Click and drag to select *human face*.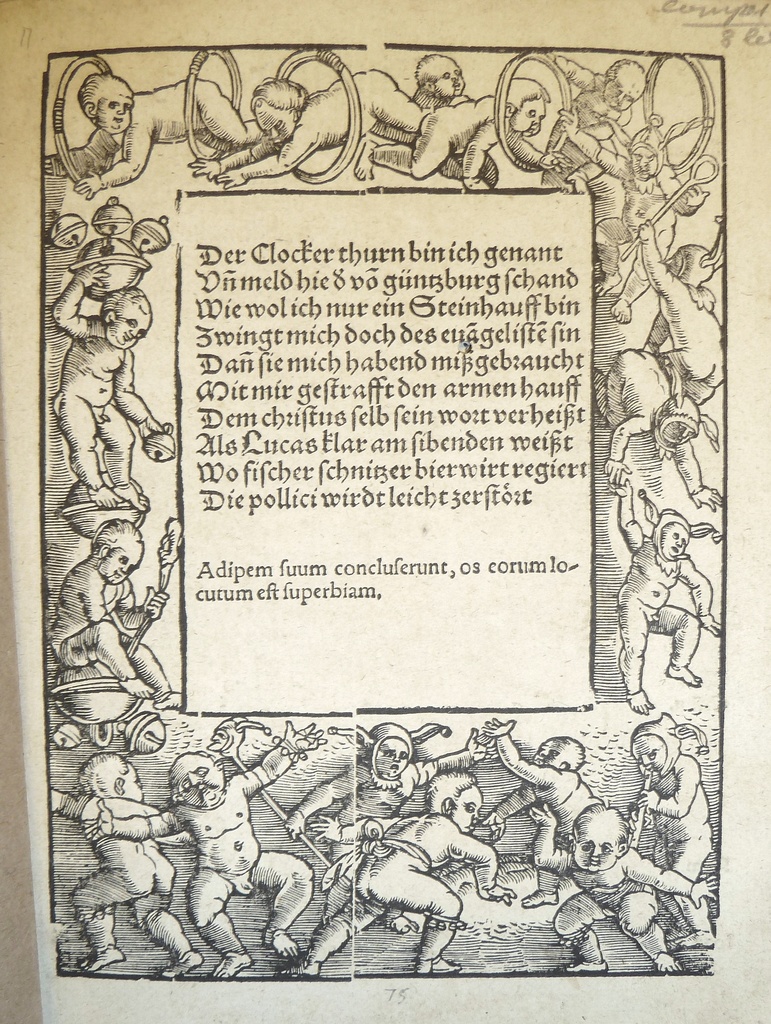
Selection: [left=626, top=147, right=658, bottom=177].
